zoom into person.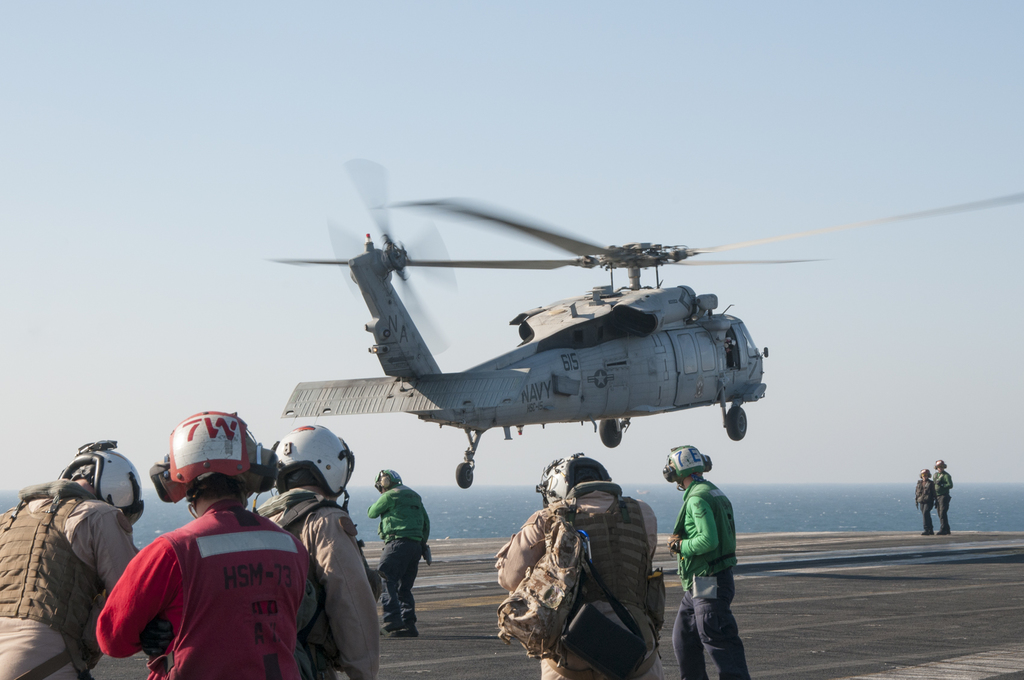
Zoom target: x1=934, y1=462, x2=954, y2=538.
